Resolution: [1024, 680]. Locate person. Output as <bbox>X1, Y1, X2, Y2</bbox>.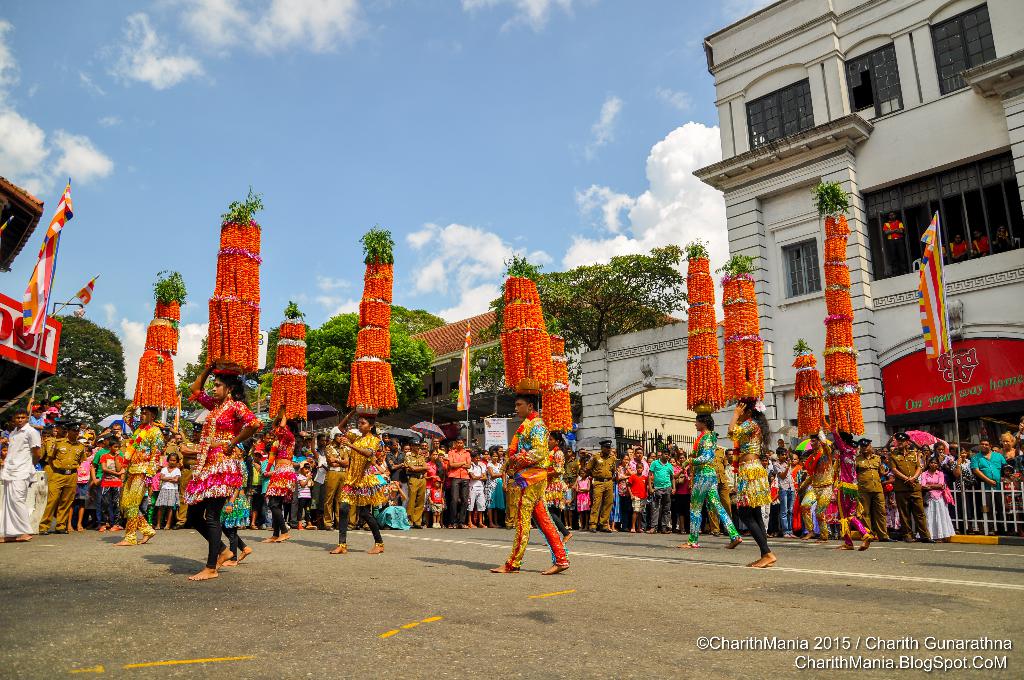
<bbox>774, 448, 799, 540</bbox>.
